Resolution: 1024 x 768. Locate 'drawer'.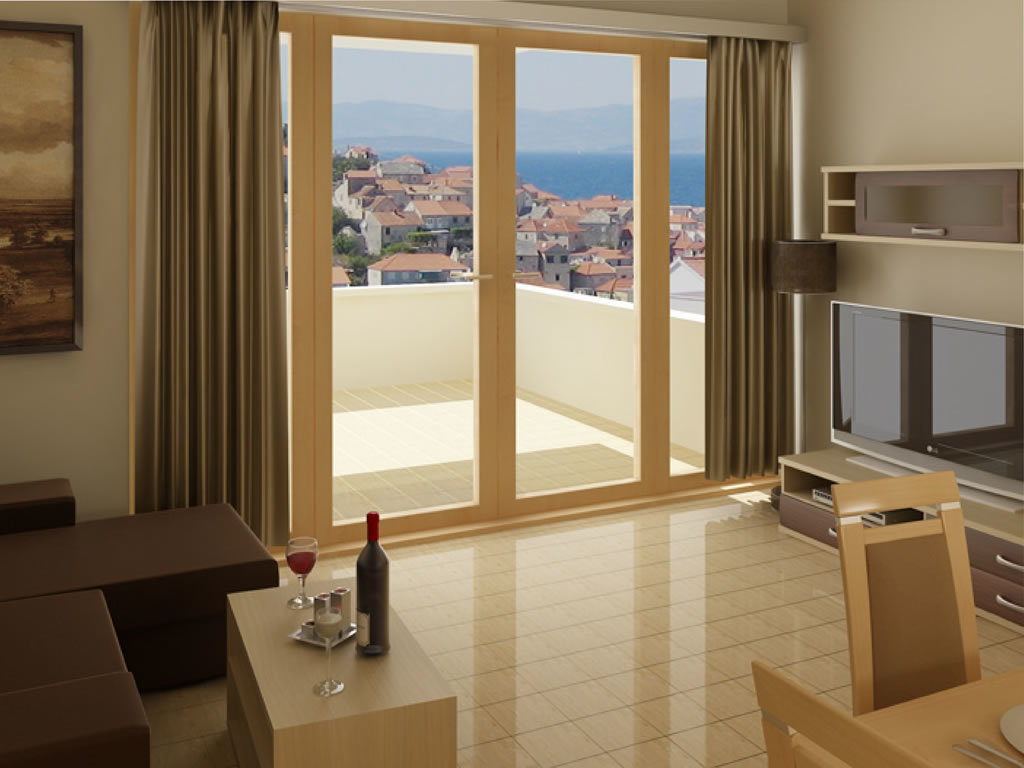
775,493,862,553.
